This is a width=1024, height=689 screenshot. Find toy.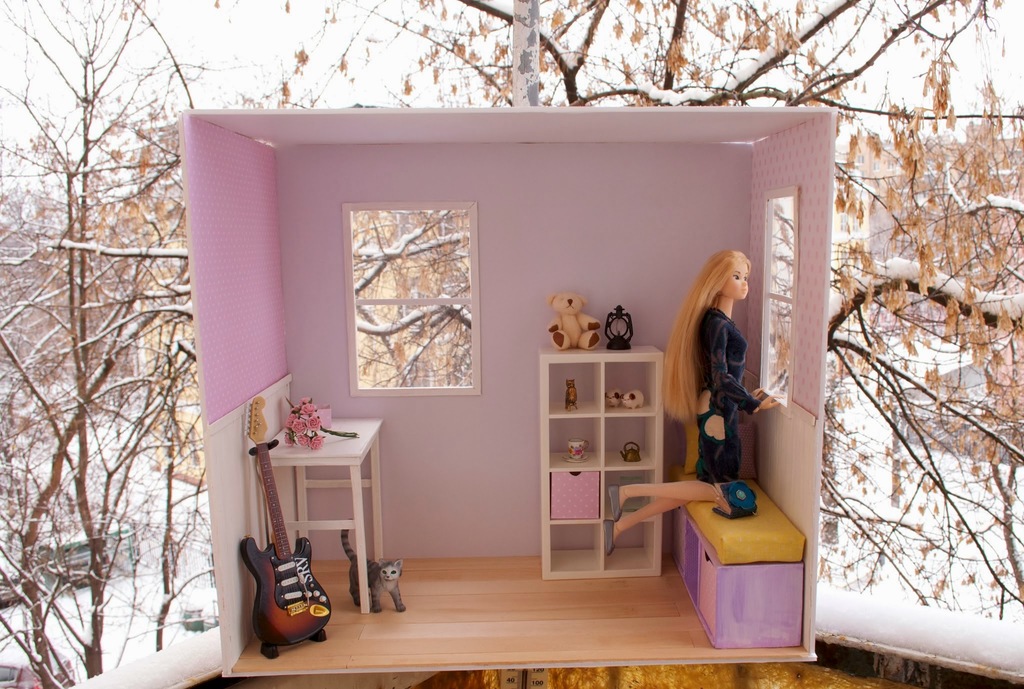
Bounding box: [604, 233, 783, 549].
